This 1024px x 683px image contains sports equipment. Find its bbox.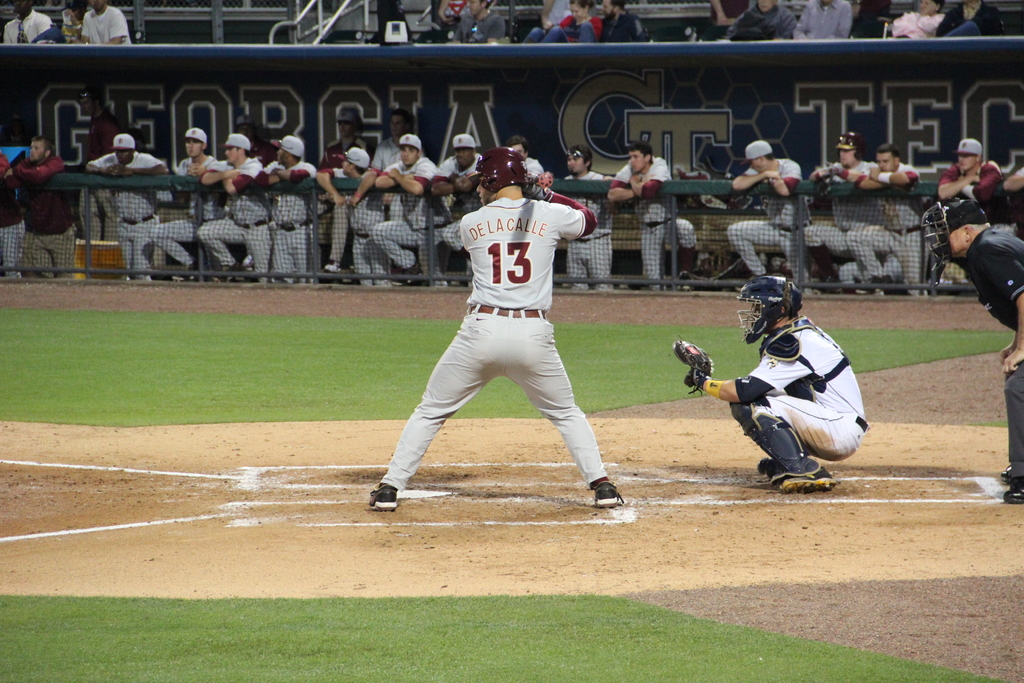
<region>467, 150, 526, 199</region>.
